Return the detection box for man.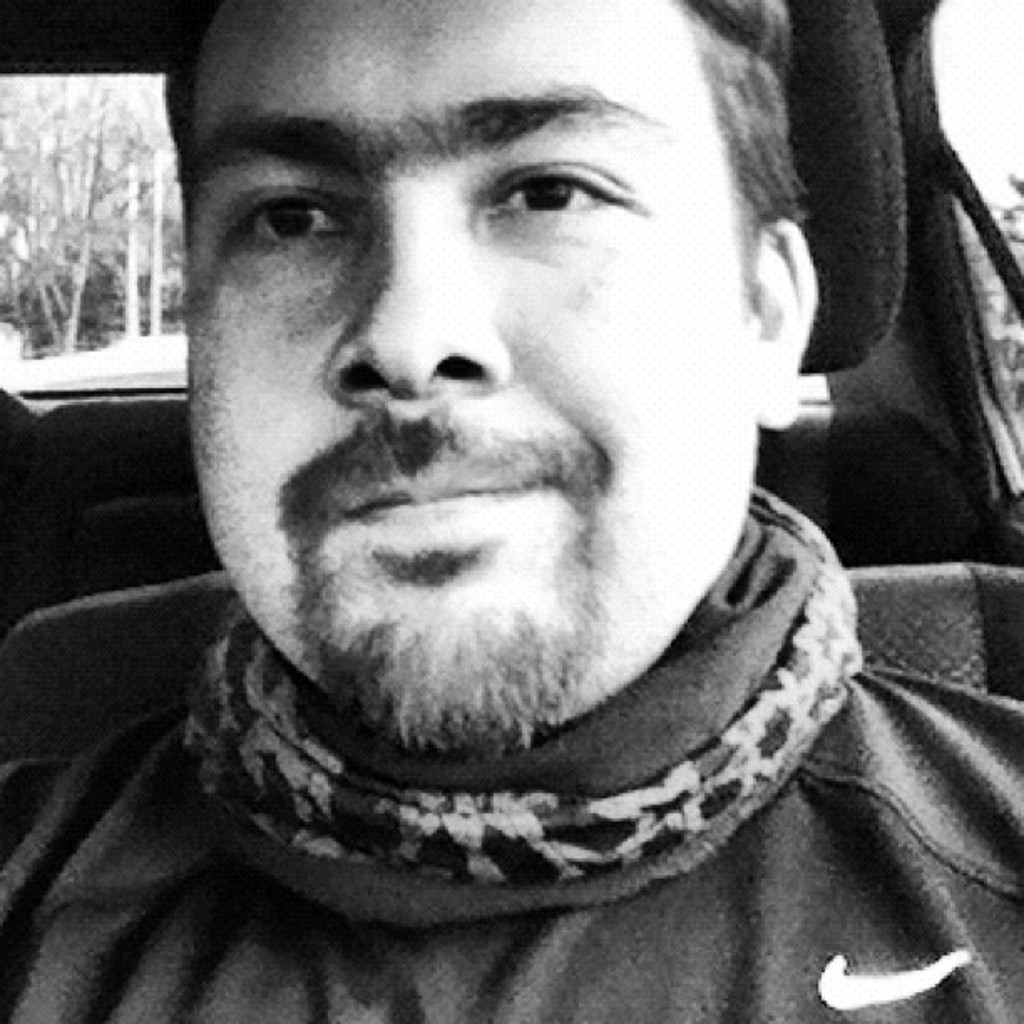
l=2, t=0, r=1022, b=1022.
